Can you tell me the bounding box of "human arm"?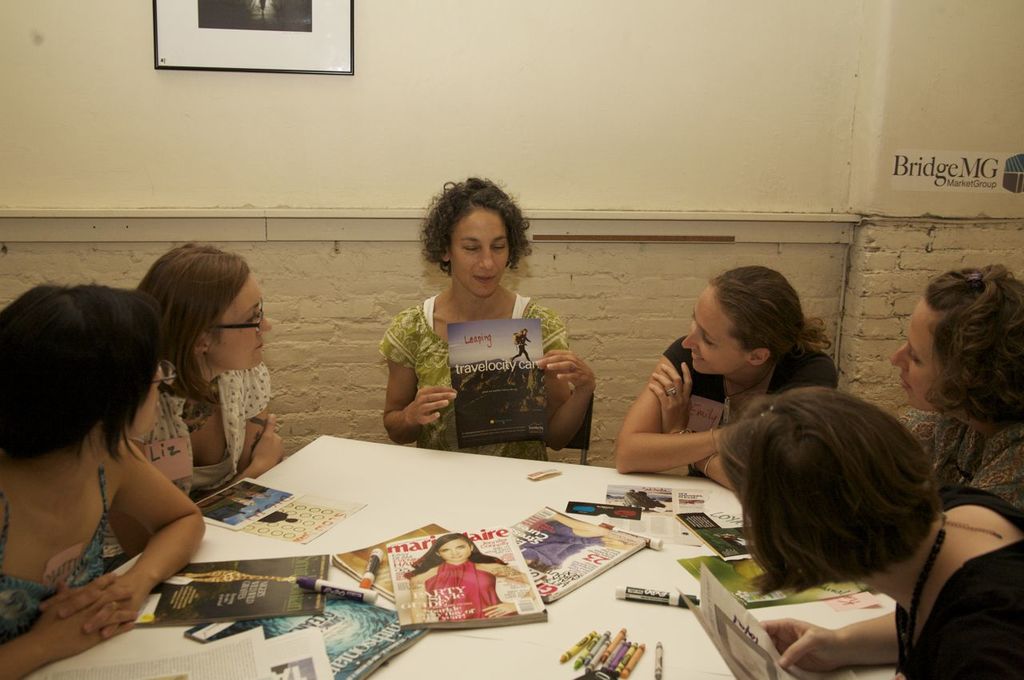
l=238, t=361, r=274, b=477.
